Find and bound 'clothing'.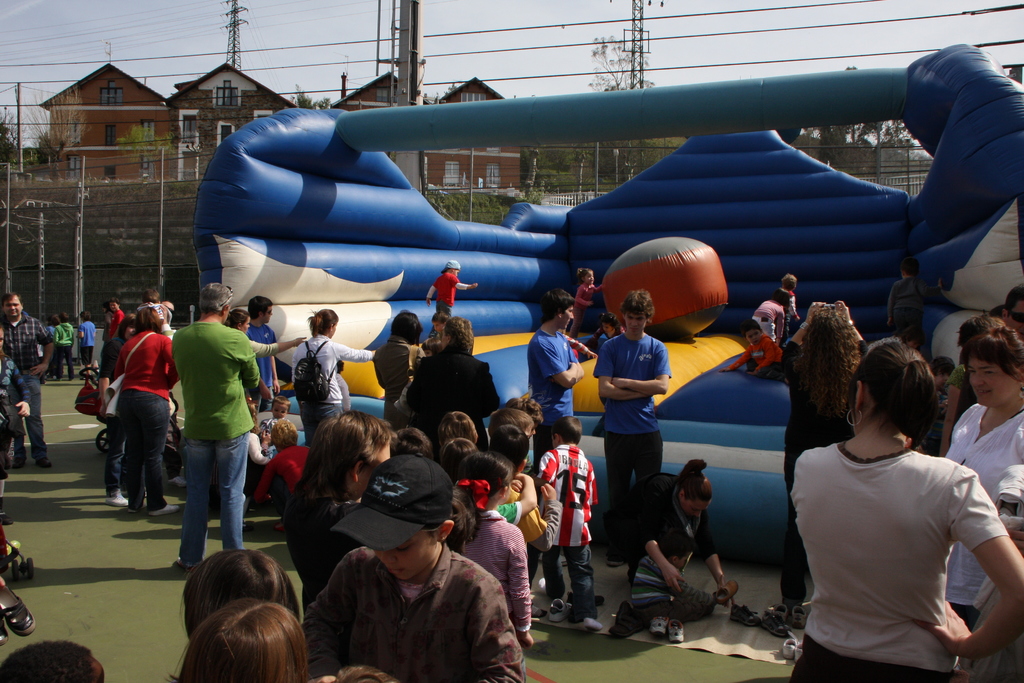
Bound: box(948, 395, 1023, 649).
